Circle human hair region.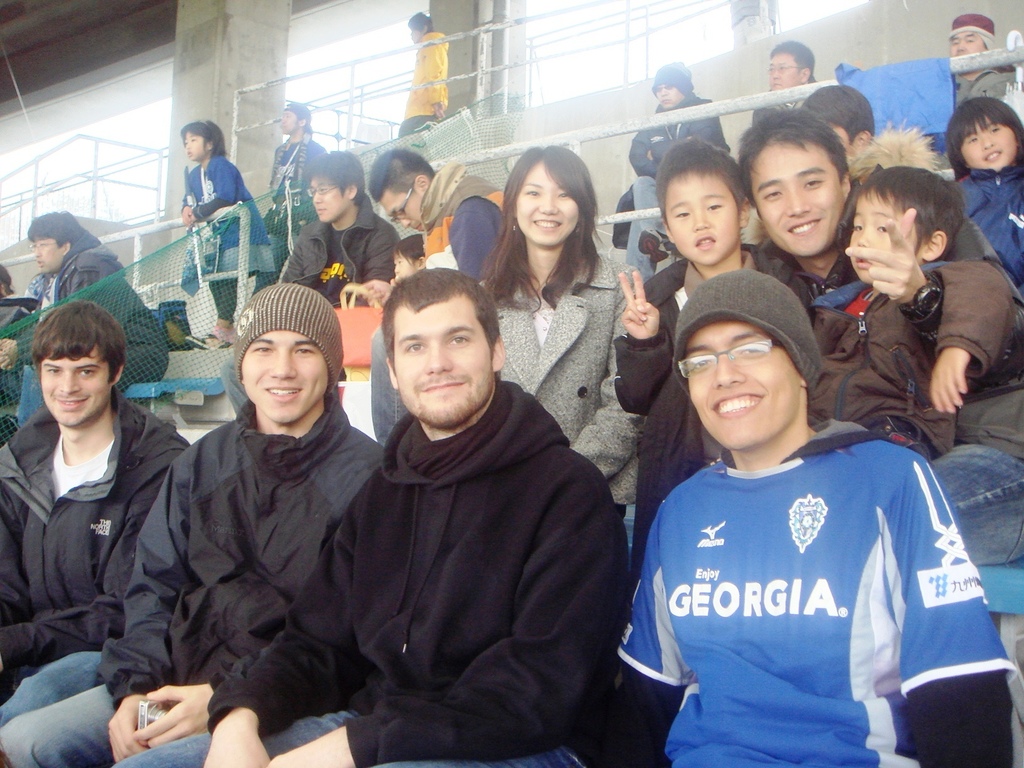
Region: crop(656, 134, 746, 230).
